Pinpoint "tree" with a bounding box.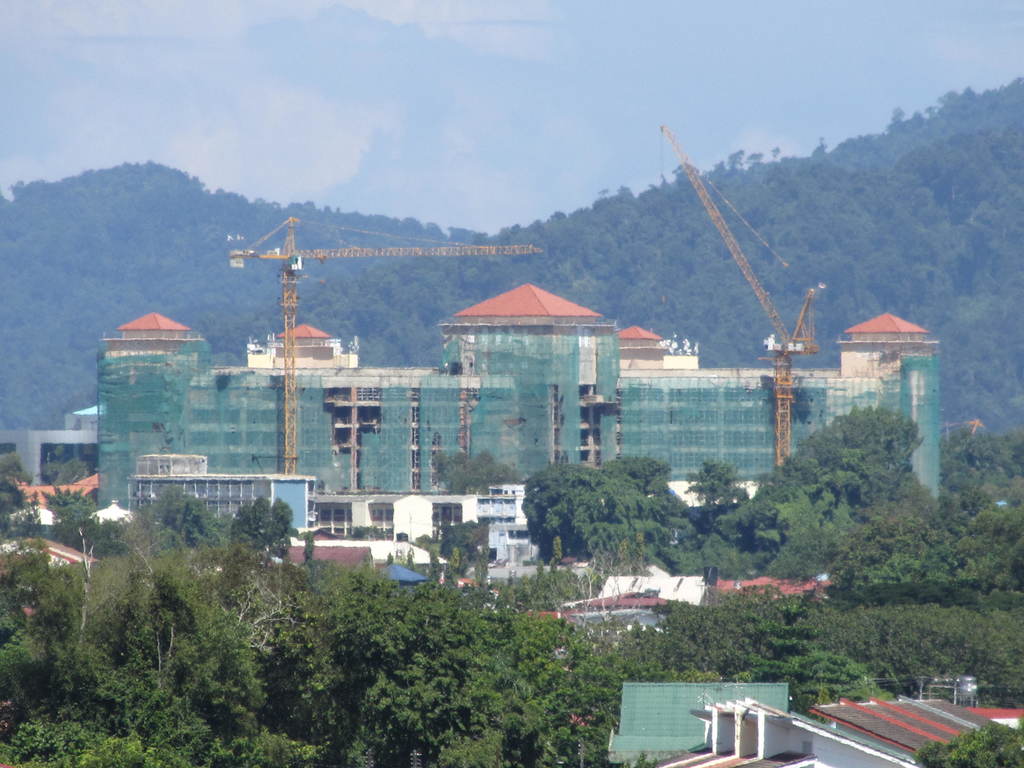
<bbox>116, 481, 230, 554</bbox>.
